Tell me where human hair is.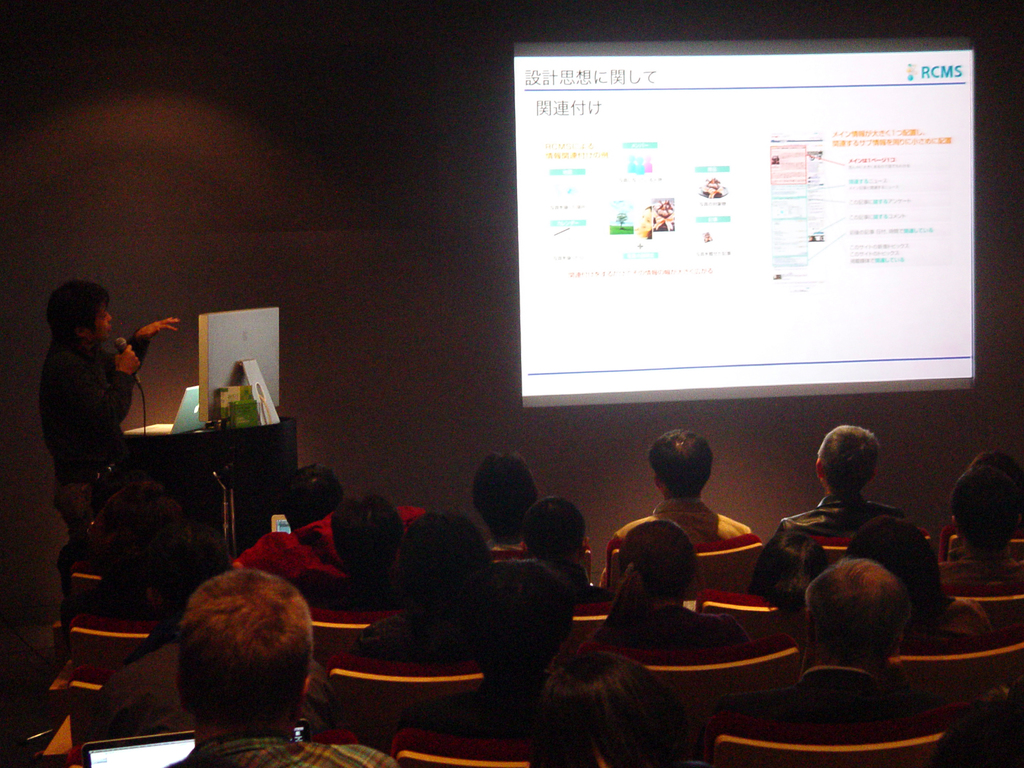
human hair is at 756:534:823:613.
